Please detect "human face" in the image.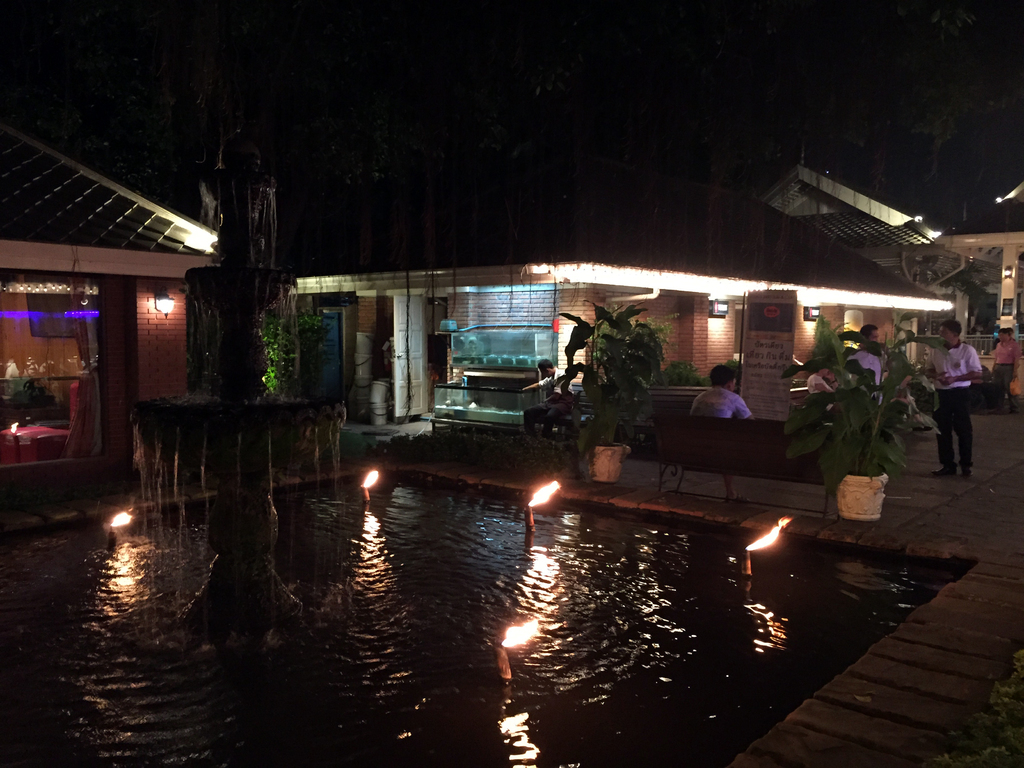
box=[819, 367, 828, 378].
